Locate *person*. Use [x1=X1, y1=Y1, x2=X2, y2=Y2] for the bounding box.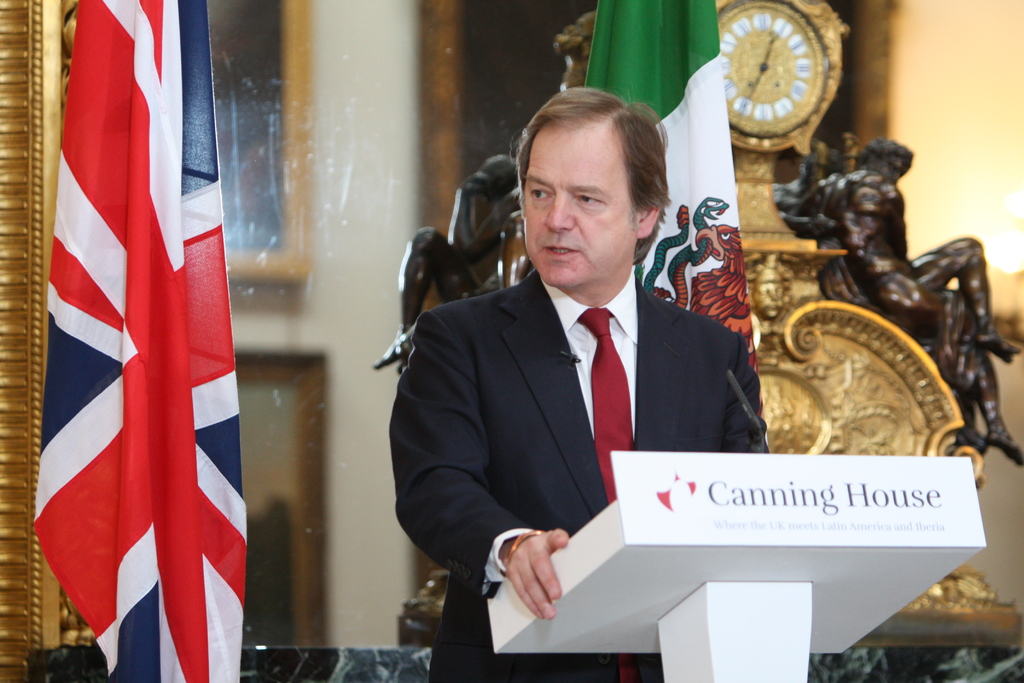
[x1=414, y1=75, x2=711, y2=656].
